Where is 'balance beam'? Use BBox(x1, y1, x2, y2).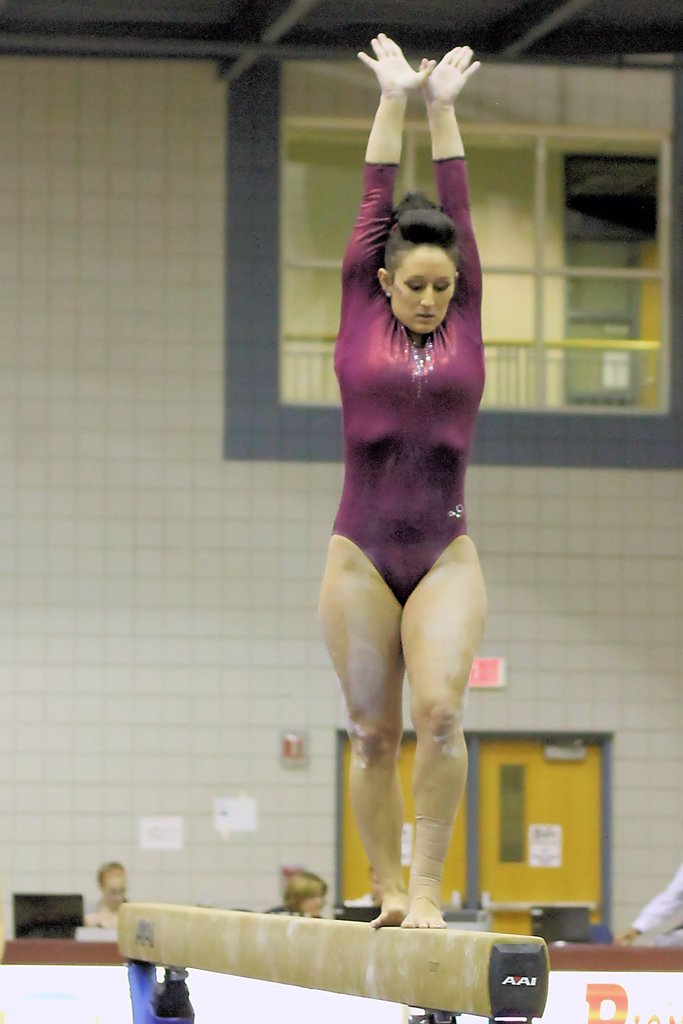
BBox(117, 900, 549, 1019).
